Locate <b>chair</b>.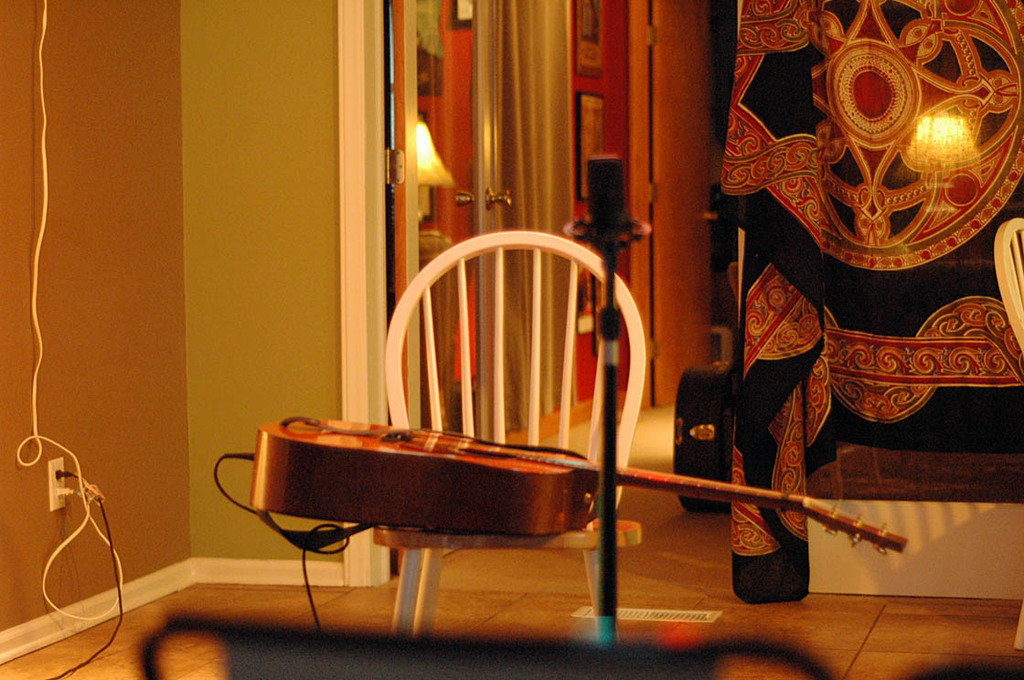
Bounding box: [left=384, top=229, right=644, bottom=636].
